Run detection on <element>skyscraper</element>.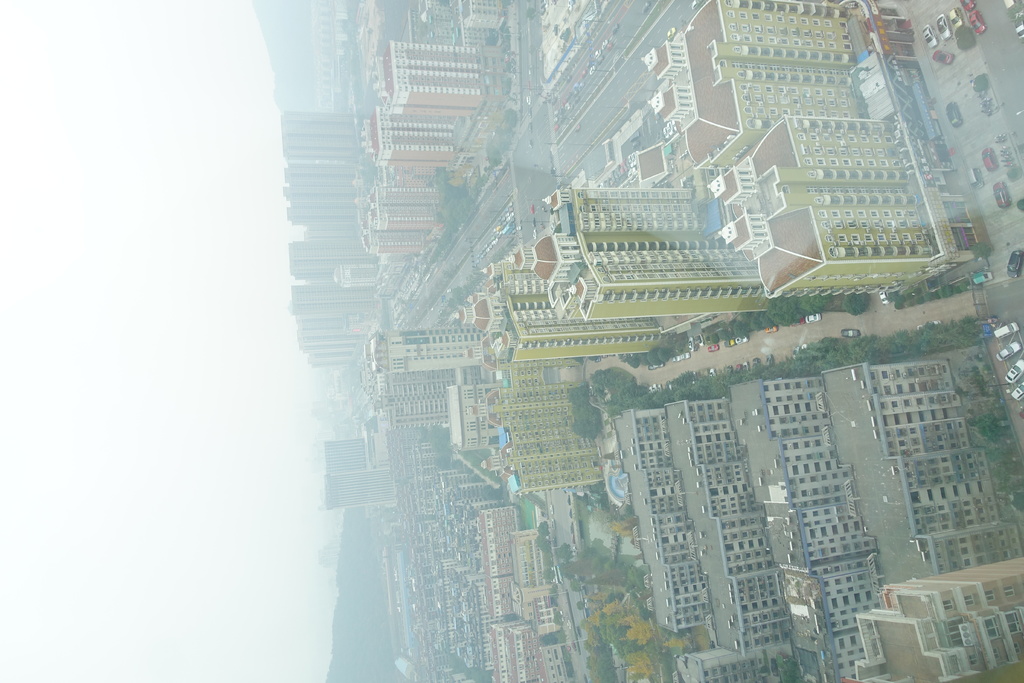
Result: bbox(563, 258, 768, 316).
